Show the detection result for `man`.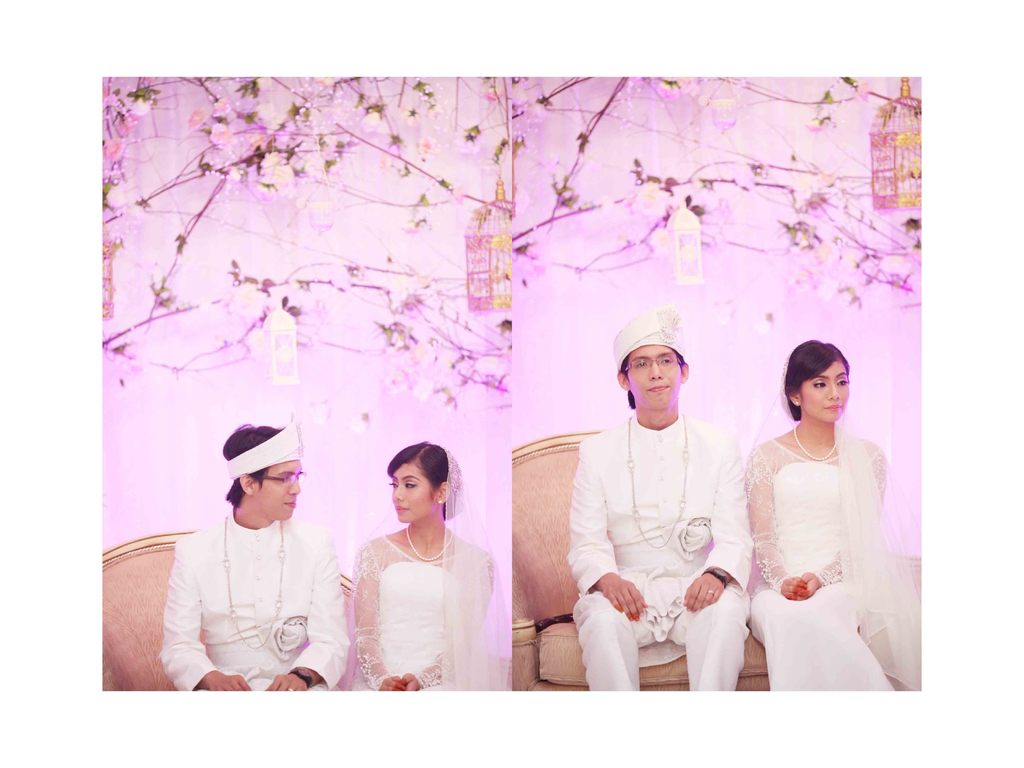
x1=148, y1=416, x2=344, y2=694.
